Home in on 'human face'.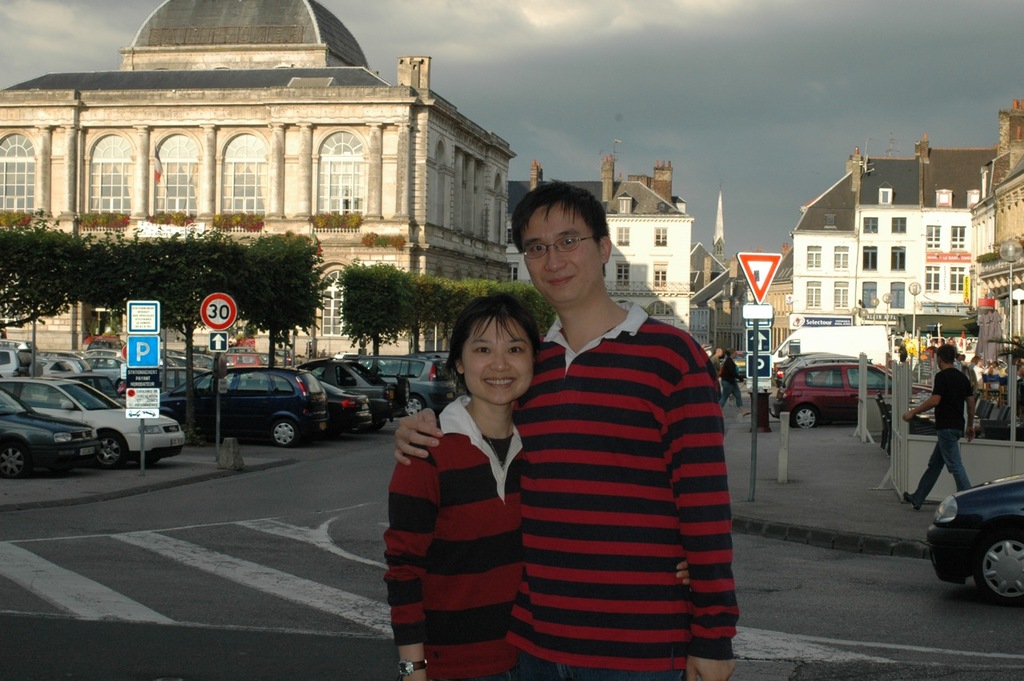
Homed in at 465,314,530,402.
